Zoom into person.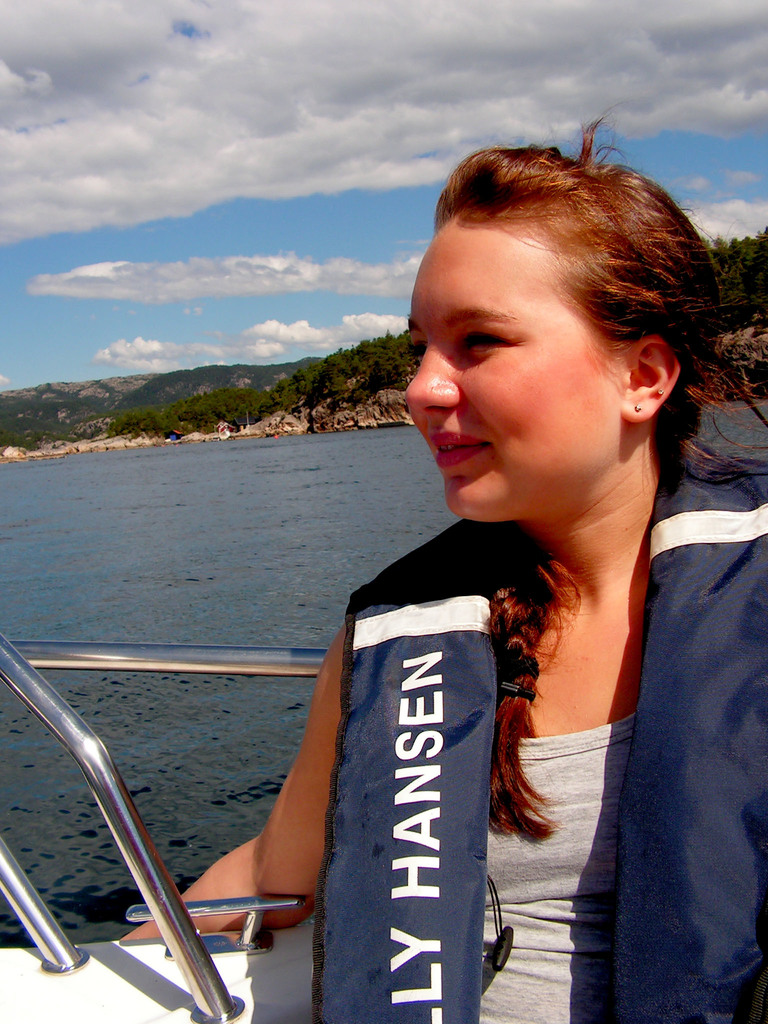
Zoom target: 124 105 767 1023.
